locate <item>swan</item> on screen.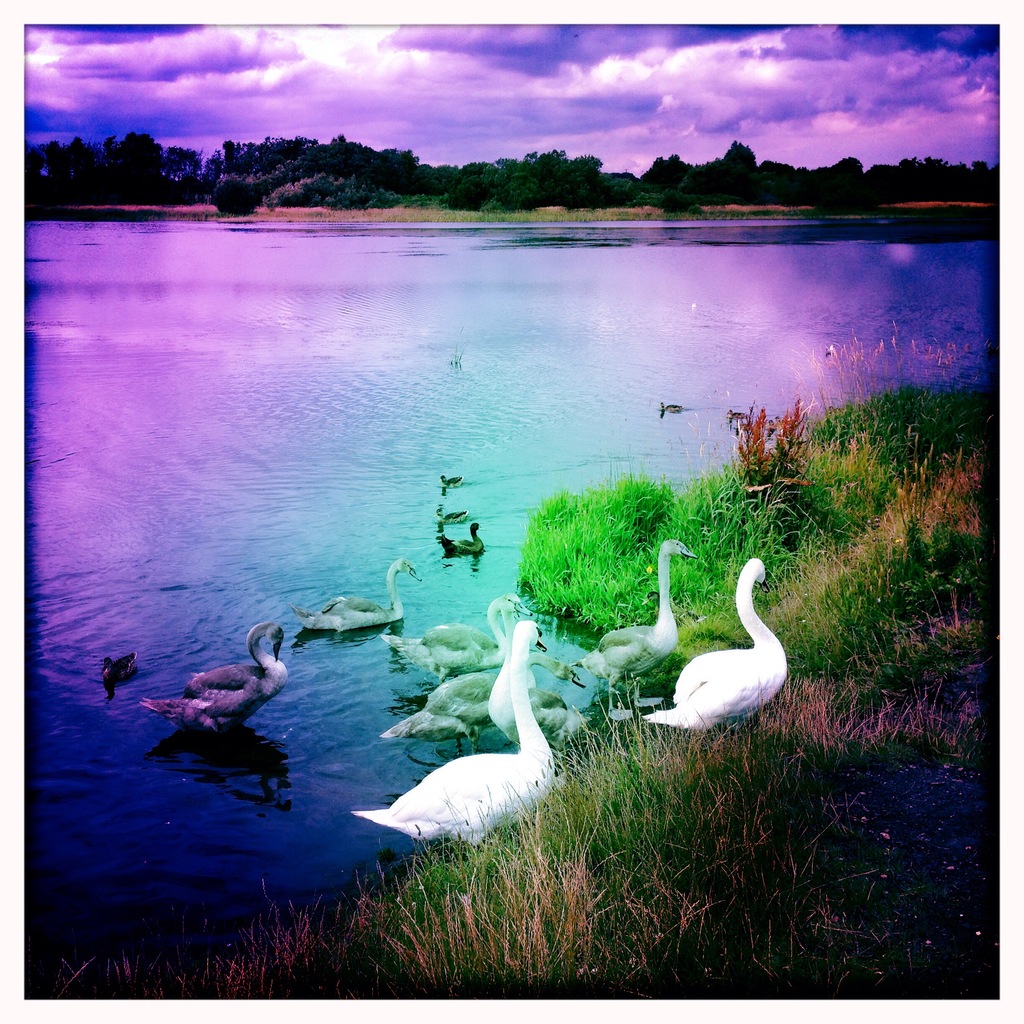
On screen at 395,598,531,751.
